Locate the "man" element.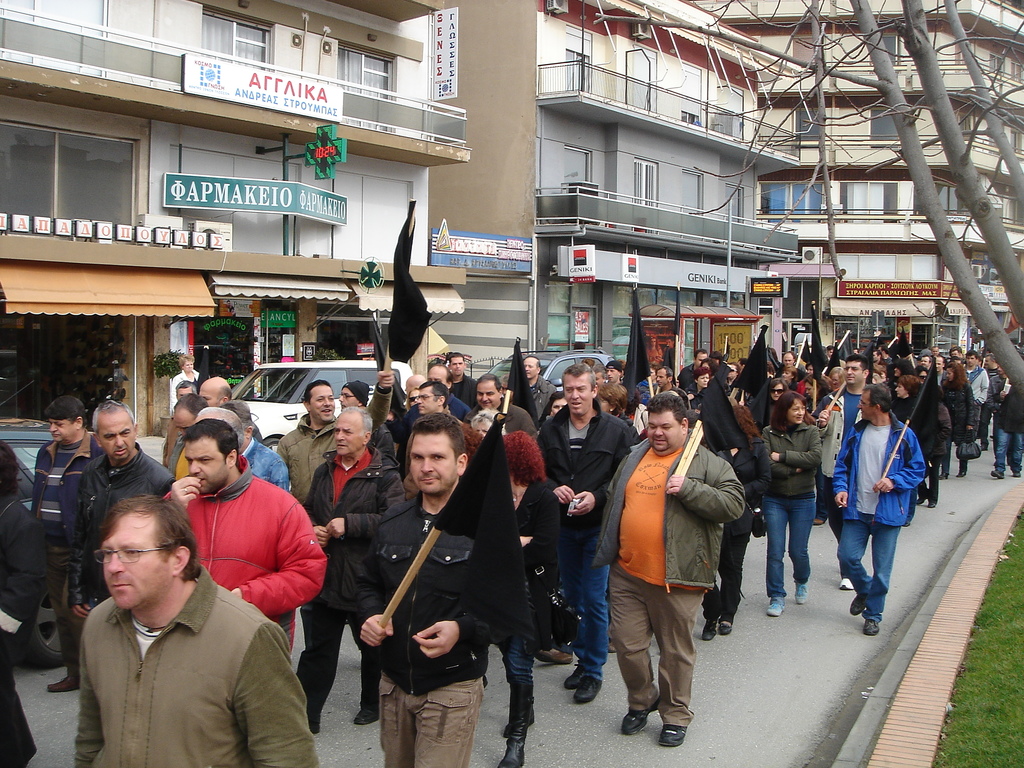
Element bbox: (left=676, top=347, right=707, bottom=395).
